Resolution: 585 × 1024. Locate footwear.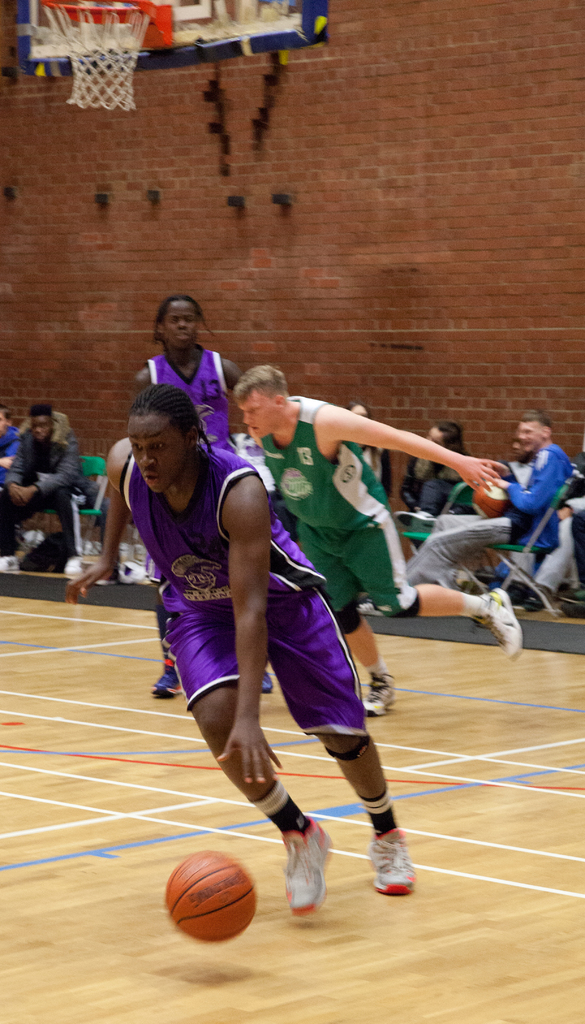
373:826:425:905.
